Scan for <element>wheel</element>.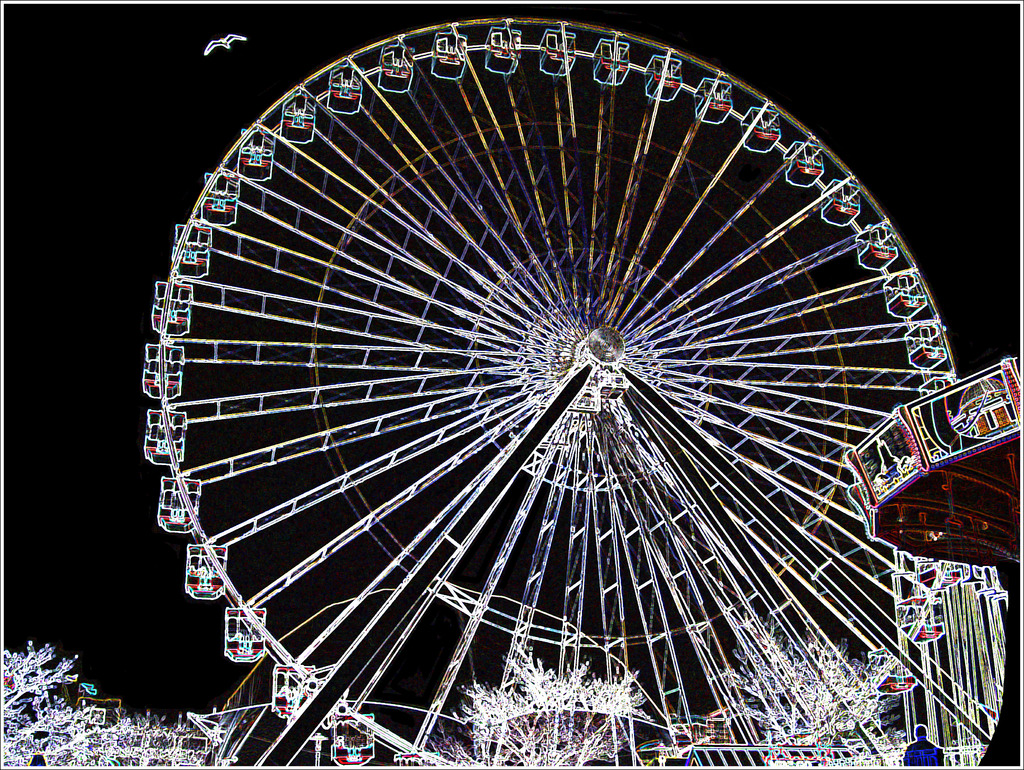
Scan result: (left=134, top=8, right=1001, bottom=766).
